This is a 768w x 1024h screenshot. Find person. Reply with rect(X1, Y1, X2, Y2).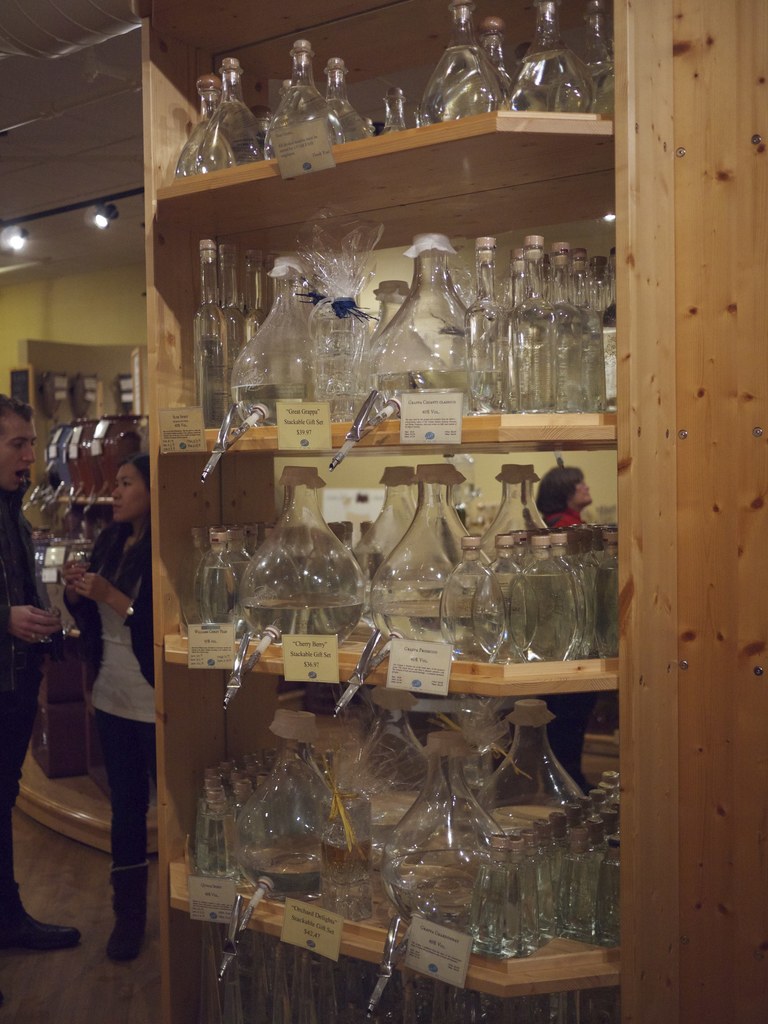
rect(65, 451, 157, 967).
